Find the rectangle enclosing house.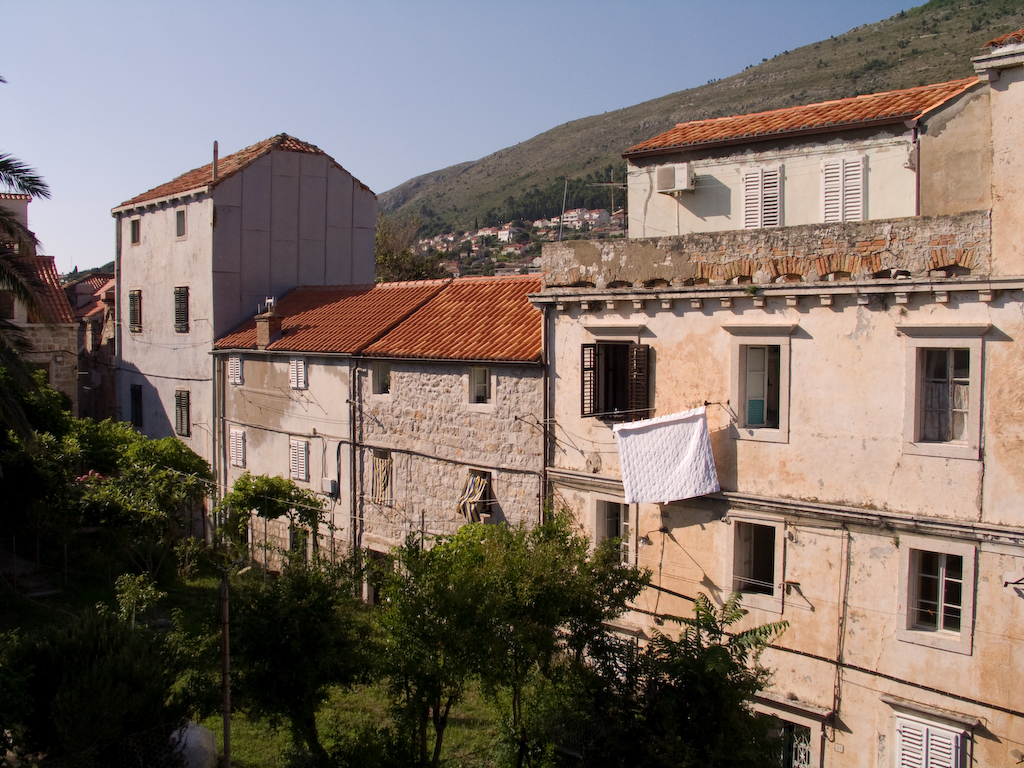
118,122,382,565.
